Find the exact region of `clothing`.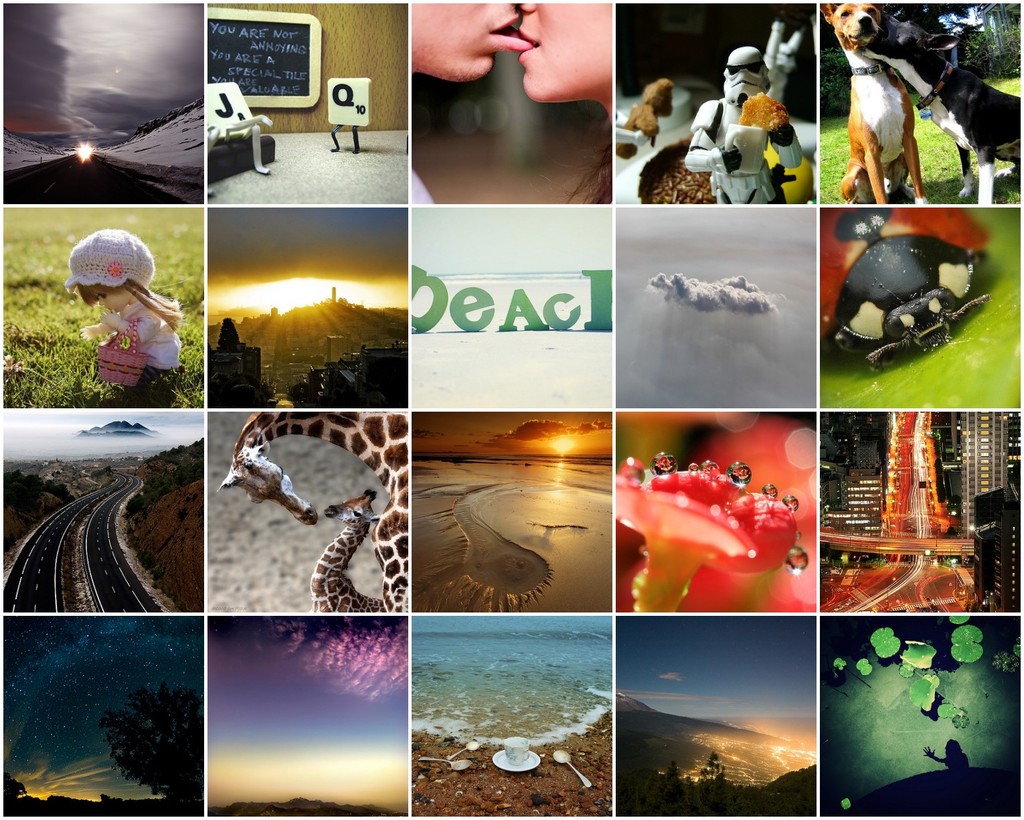
Exact region: detection(126, 301, 185, 375).
